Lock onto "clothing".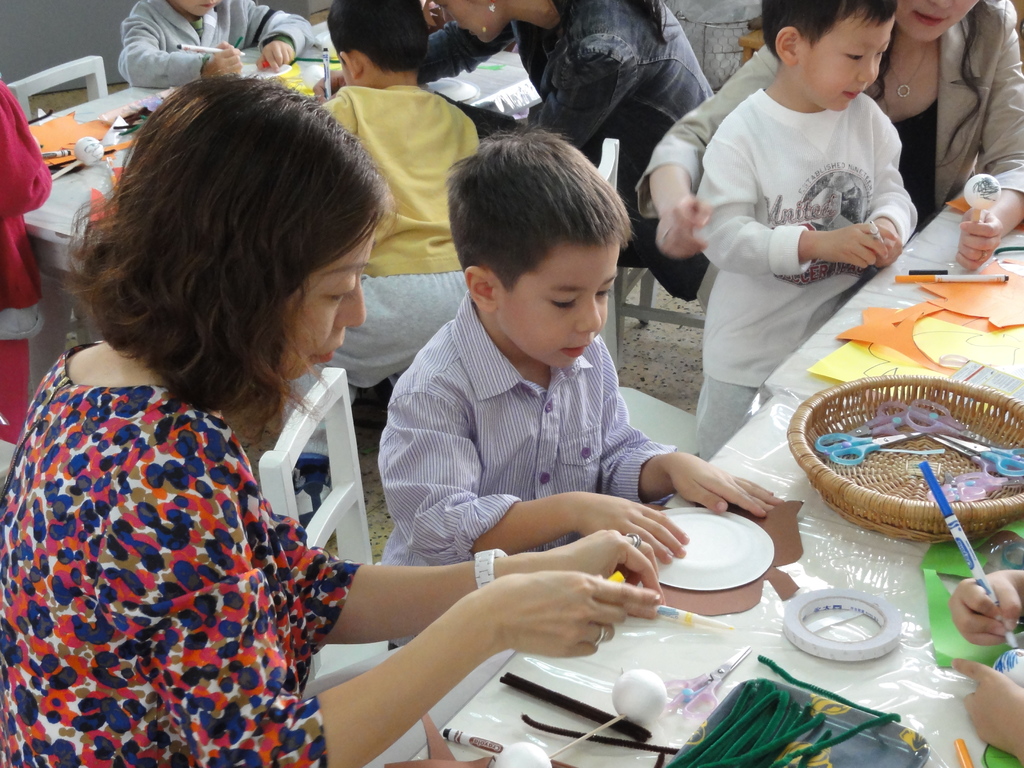
Locked: bbox=[333, 74, 481, 277].
